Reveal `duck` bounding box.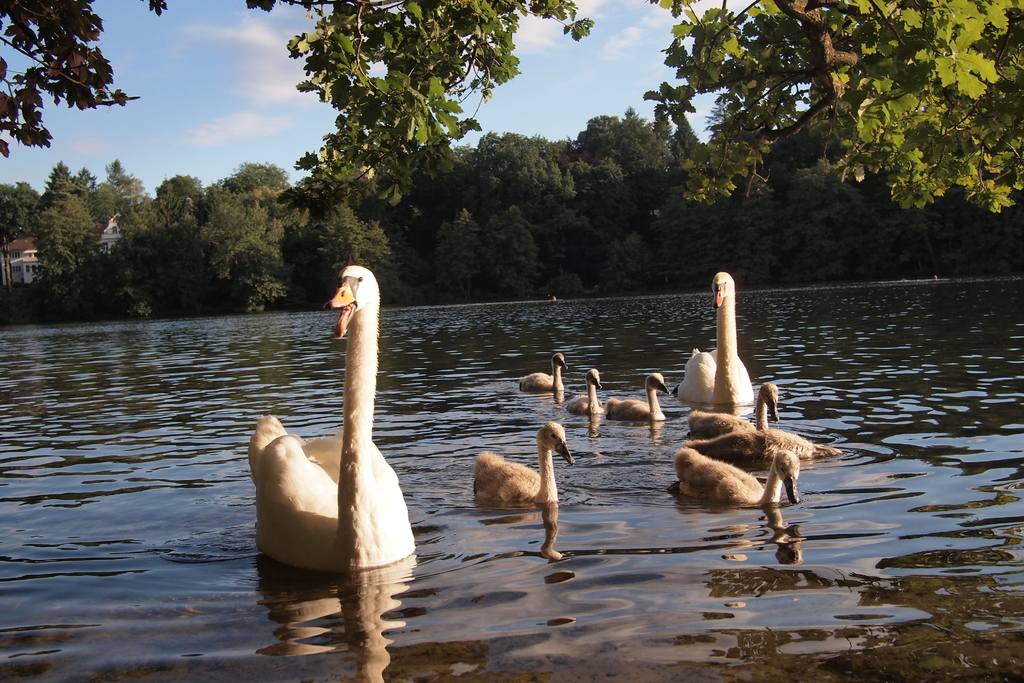
Revealed: (x1=241, y1=262, x2=414, y2=572).
